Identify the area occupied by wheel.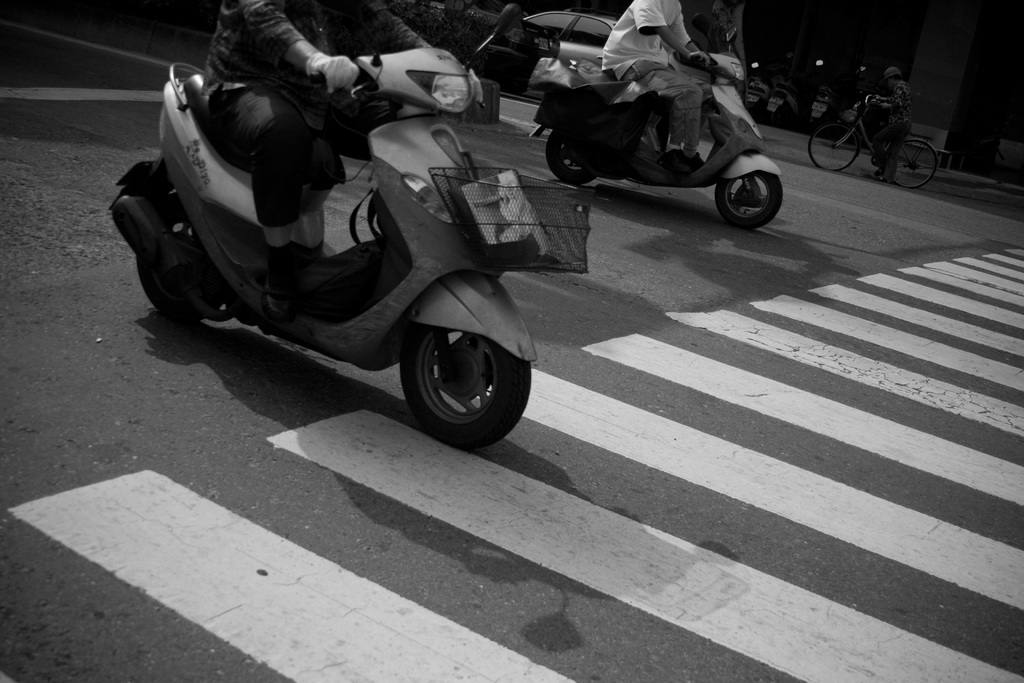
Area: bbox=[544, 118, 607, 186].
